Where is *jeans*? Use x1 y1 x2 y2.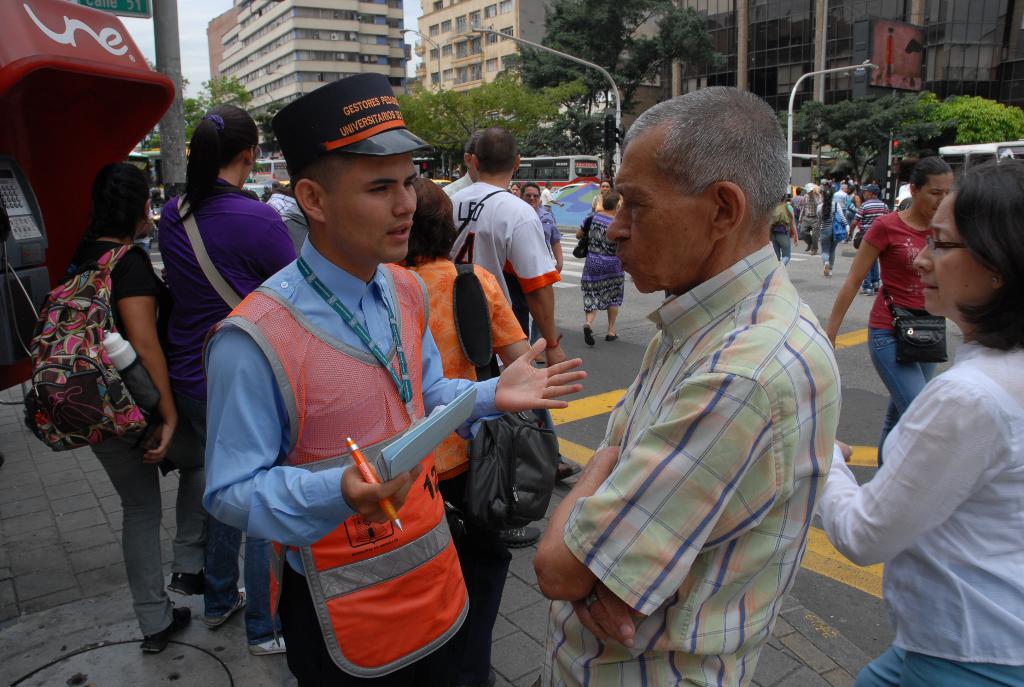
820 228 837 271.
